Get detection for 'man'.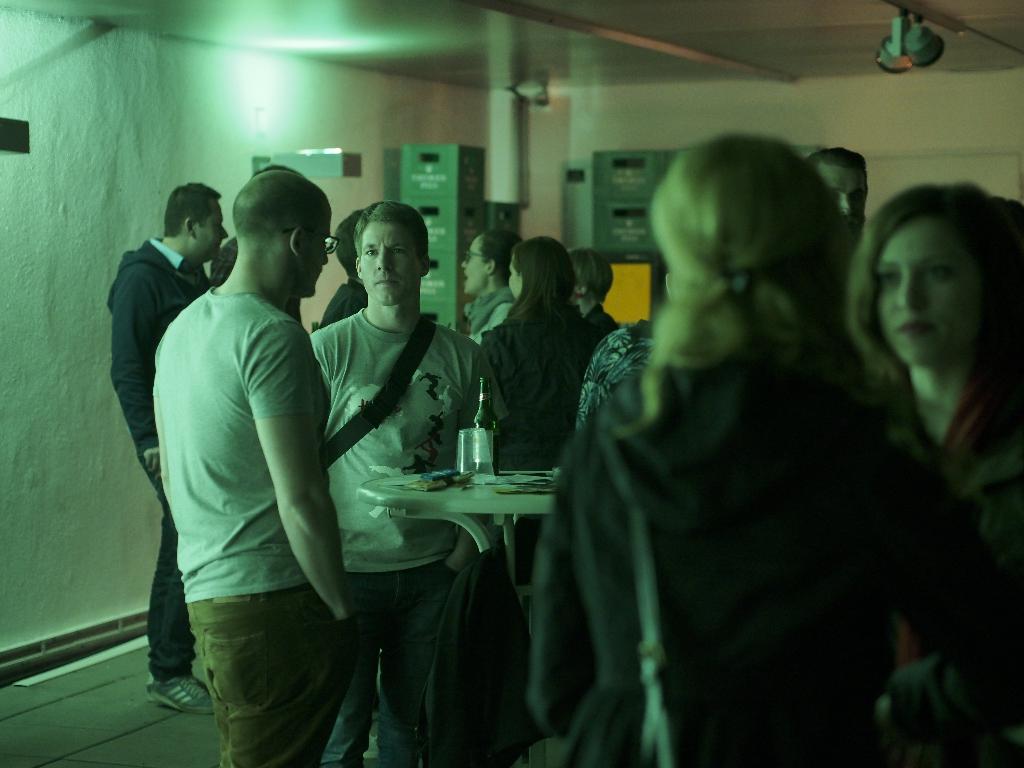
Detection: 308, 209, 483, 767.
